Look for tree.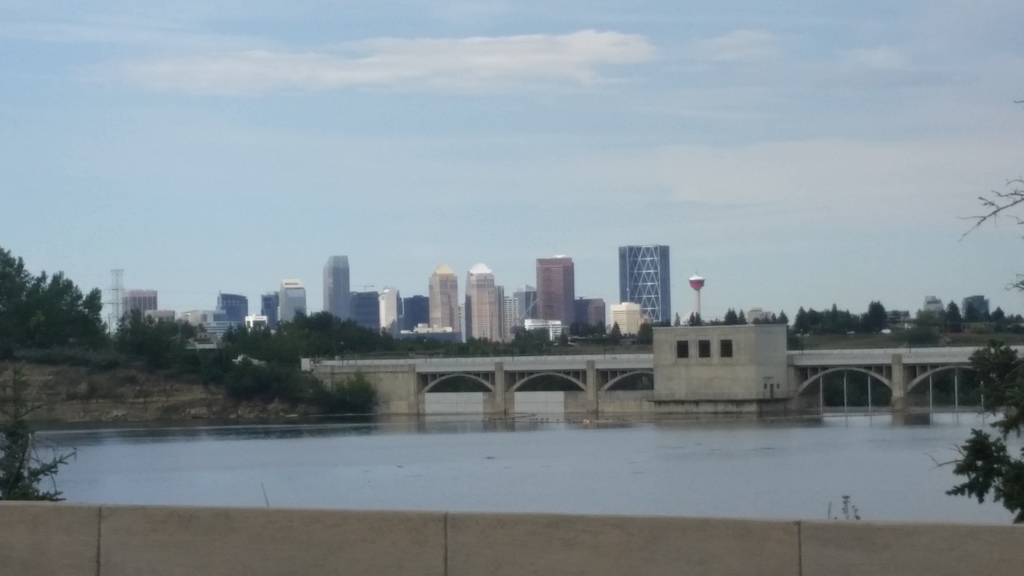
Found: 9,251,96,362.
